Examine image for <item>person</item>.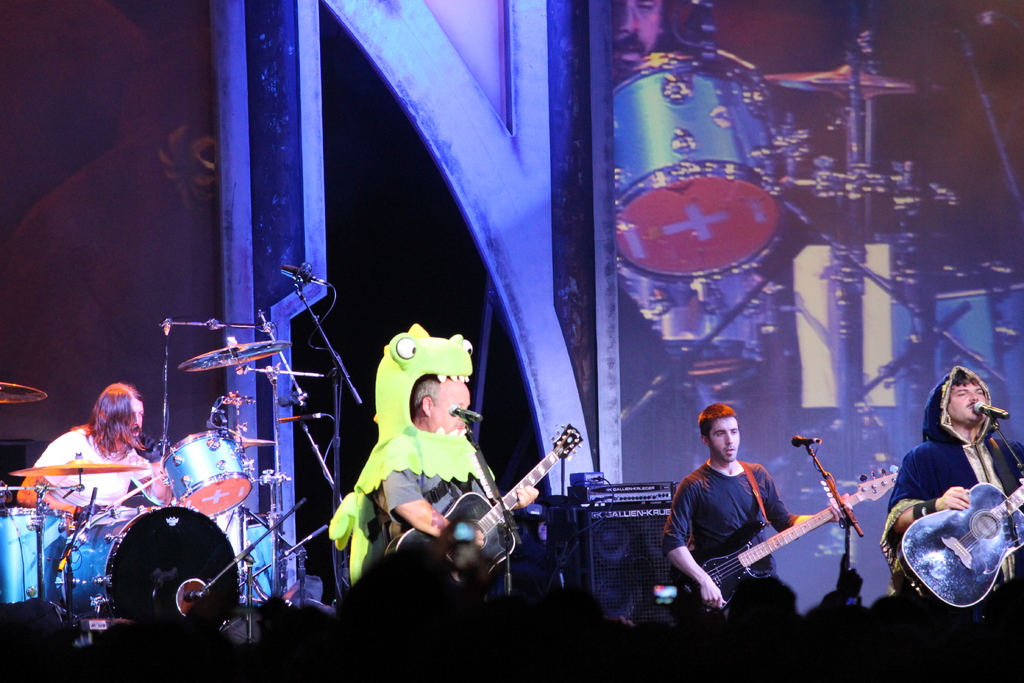
Examination result: Rect(367, 372, 541, 595).
